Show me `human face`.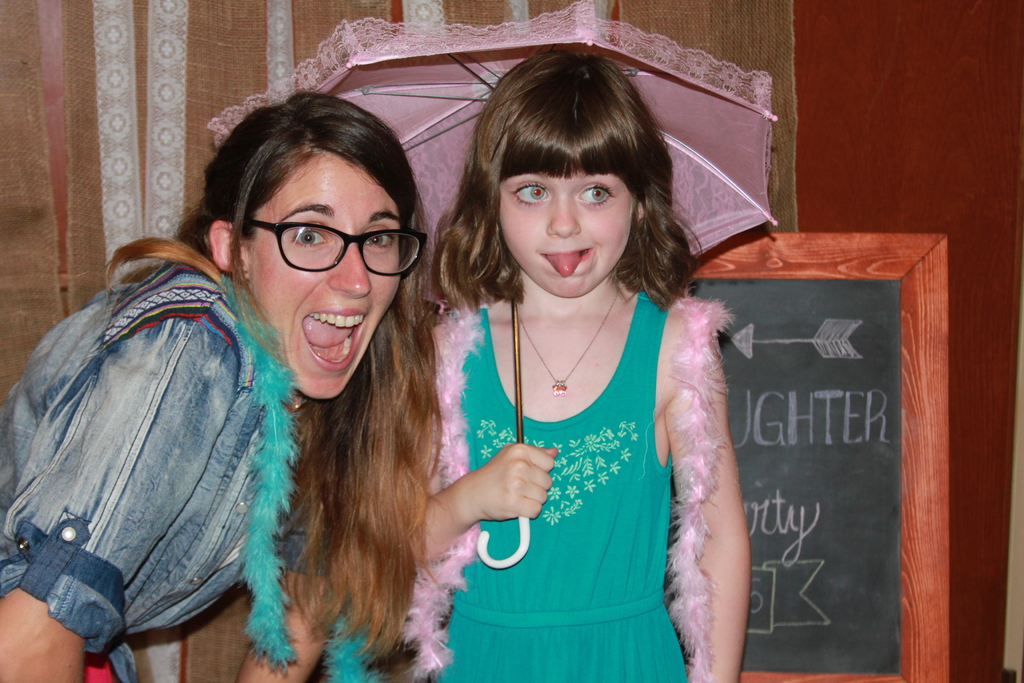
`human face` is here: [x1=497, y1=163, x2=634, y2=299].
